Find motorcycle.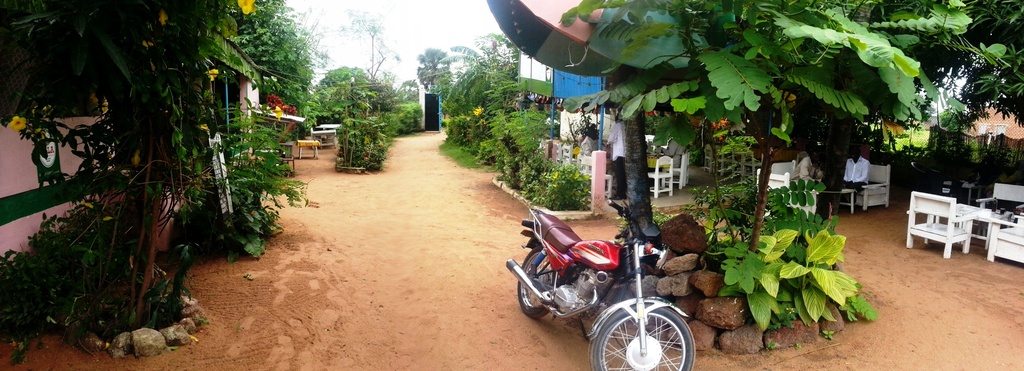
l=504, t=196, r=698, b=370.
